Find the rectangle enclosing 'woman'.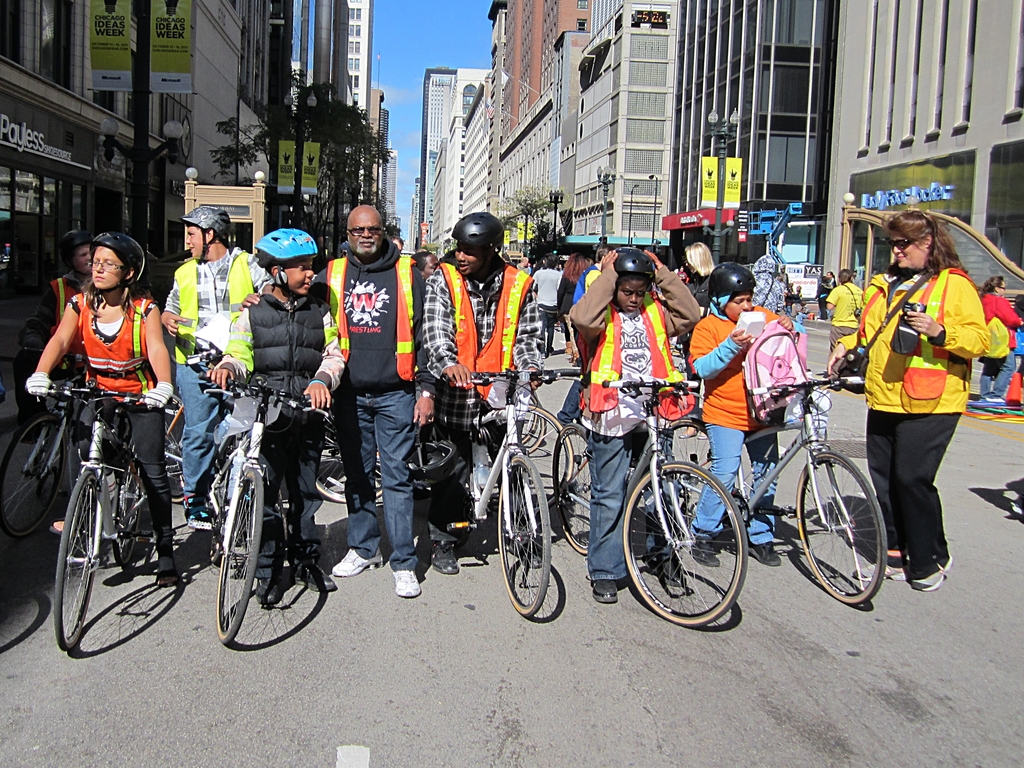
region(556, 252, 593, 371).
